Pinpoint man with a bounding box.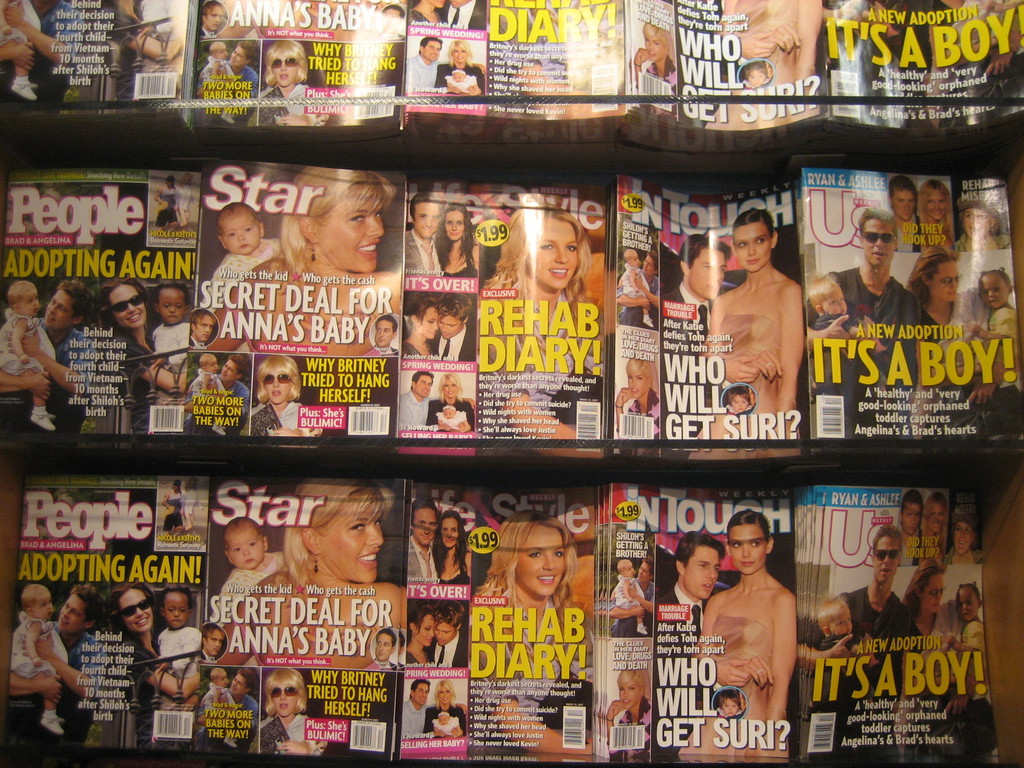
[0, 278, 107, 434].
